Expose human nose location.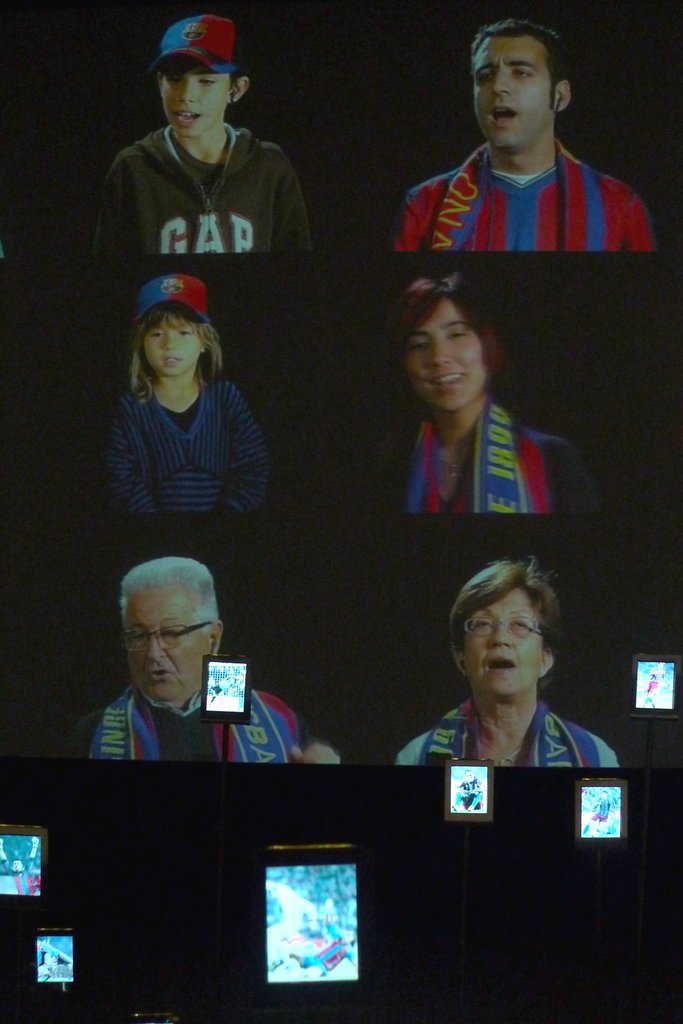
Exposed at [430,339,451,367].
